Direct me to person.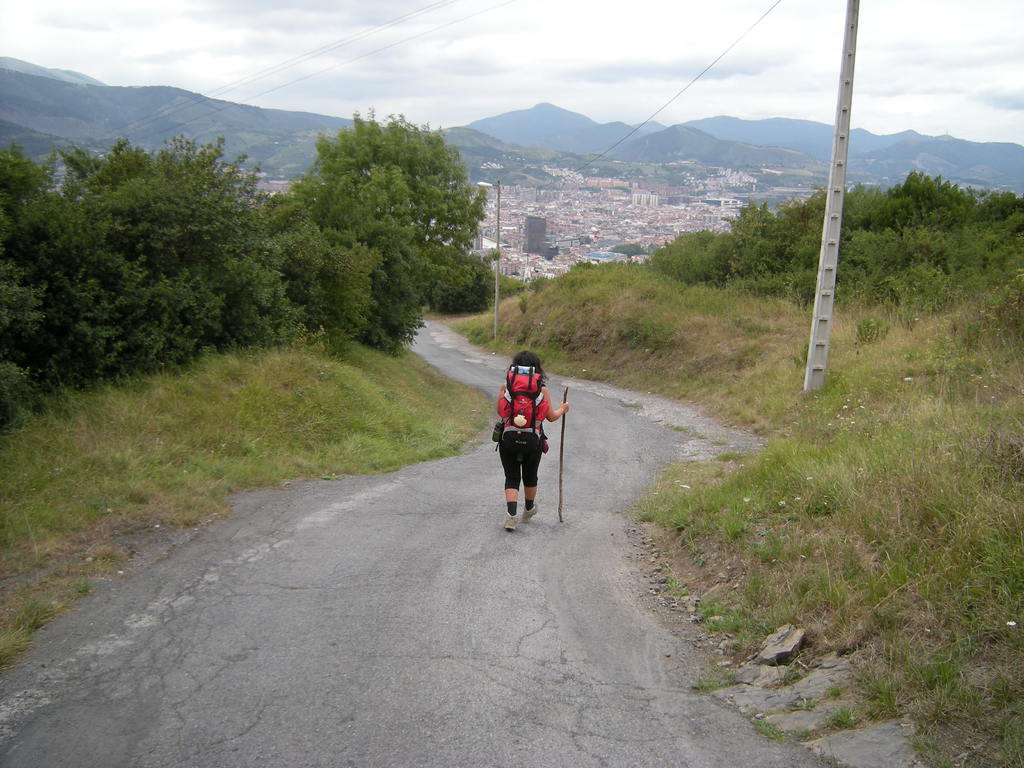
Direction: <bbox>497, 353, 573, 529</bbox>.
